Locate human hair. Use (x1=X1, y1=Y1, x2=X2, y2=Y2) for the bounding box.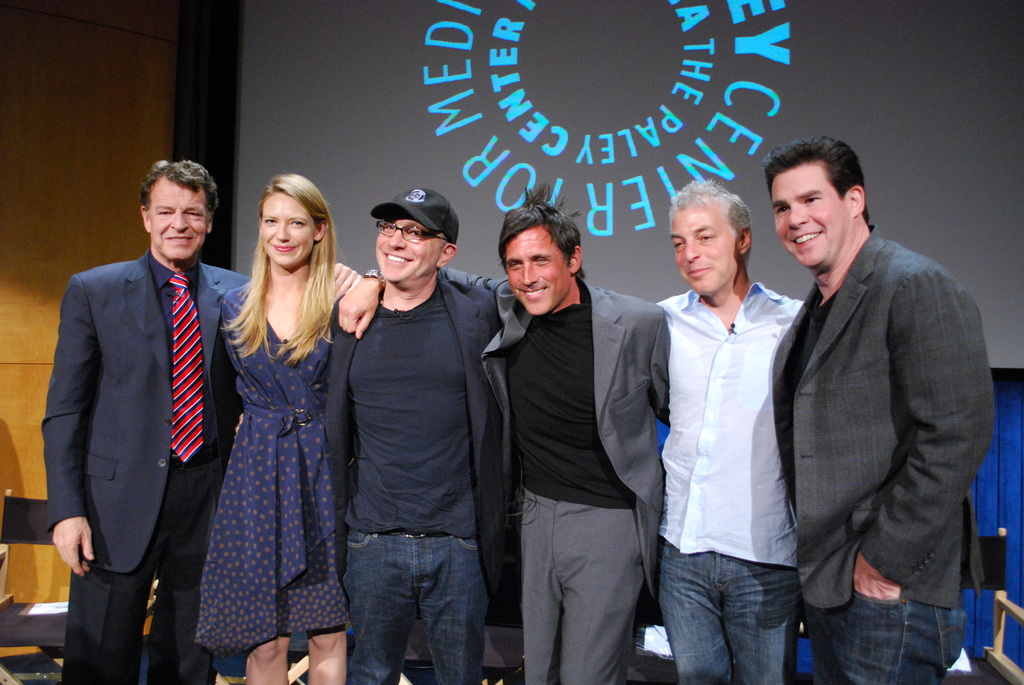
(x1=223, y1=162, x2=327, y2=395).
